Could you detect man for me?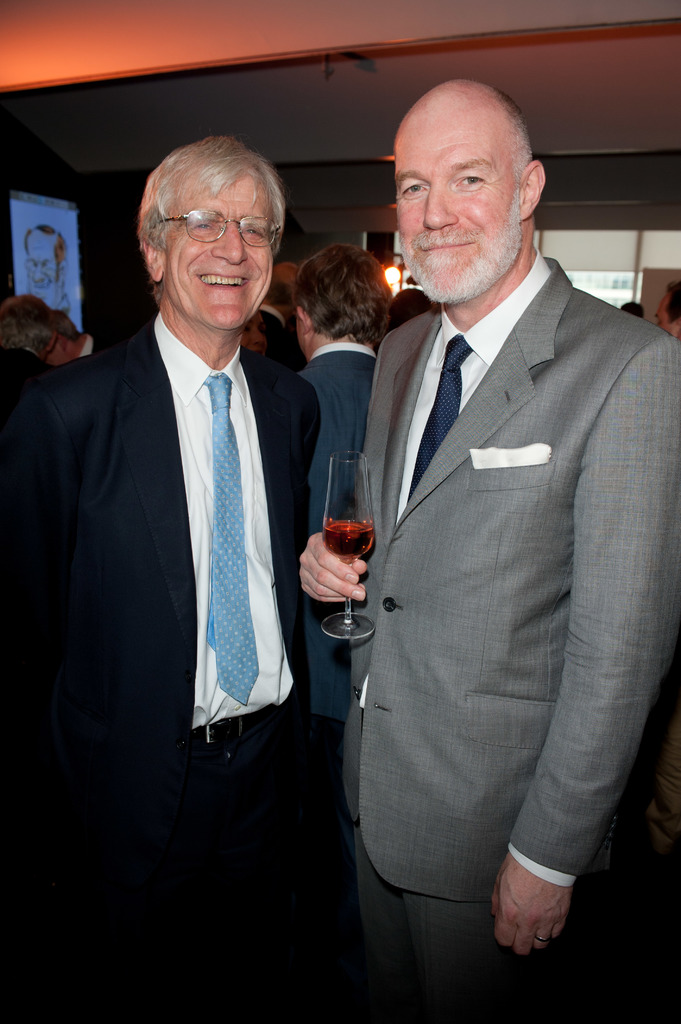
Detection result: pyautogui.locateOnScreen(266, 220, 412, 553).
